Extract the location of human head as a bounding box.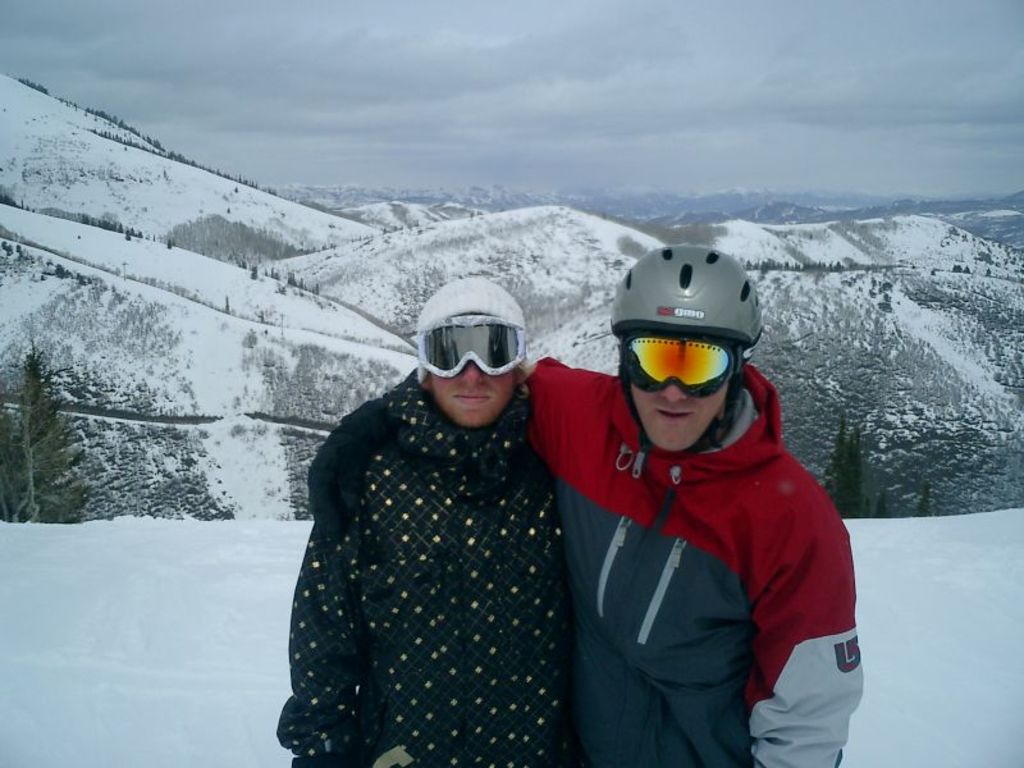
613 244 772 475.
